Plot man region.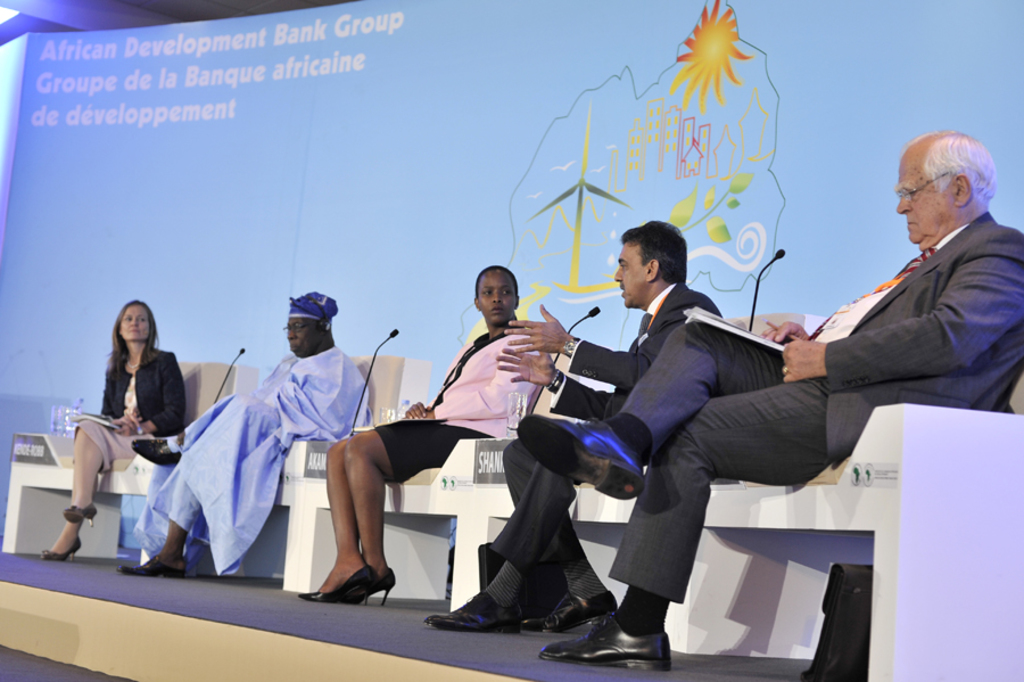
Plotted at detection(423, 217, 724, 638).
